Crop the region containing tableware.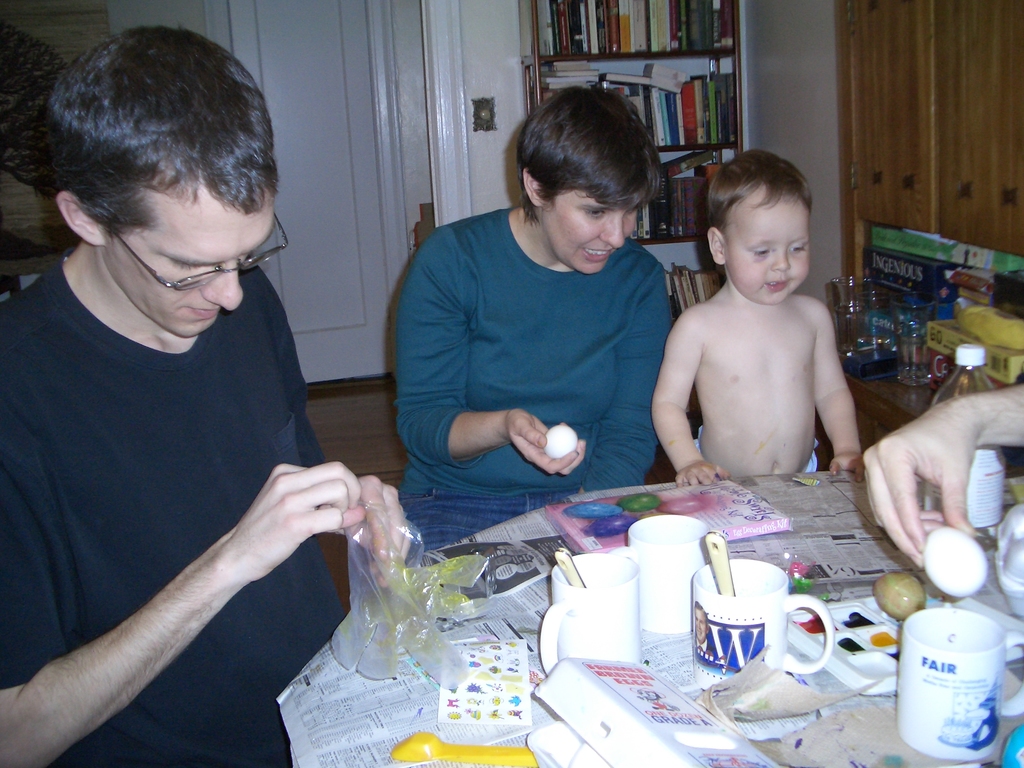
Crop region: x1=700 y1=550 x2=815 y2=686.
